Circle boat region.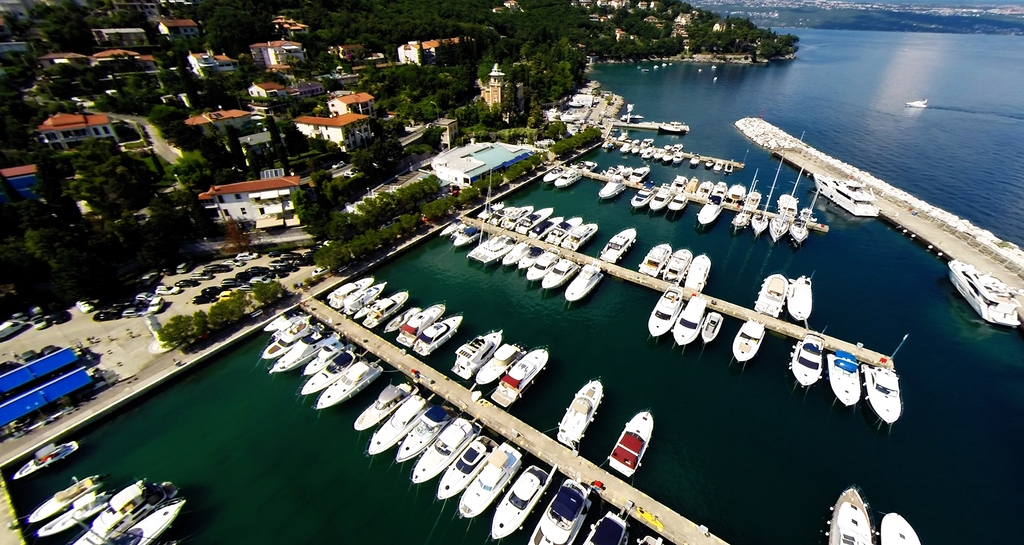
Region: [left=502, top=207, right=538, bottom=230].
